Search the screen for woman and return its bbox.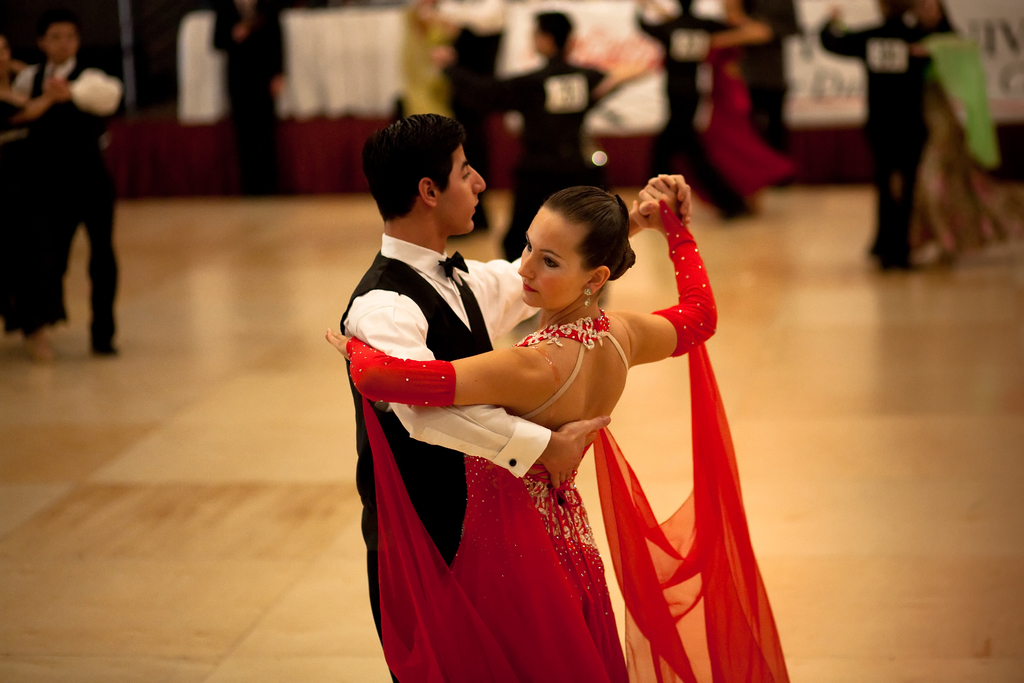
Found: 892 0 999 259.
